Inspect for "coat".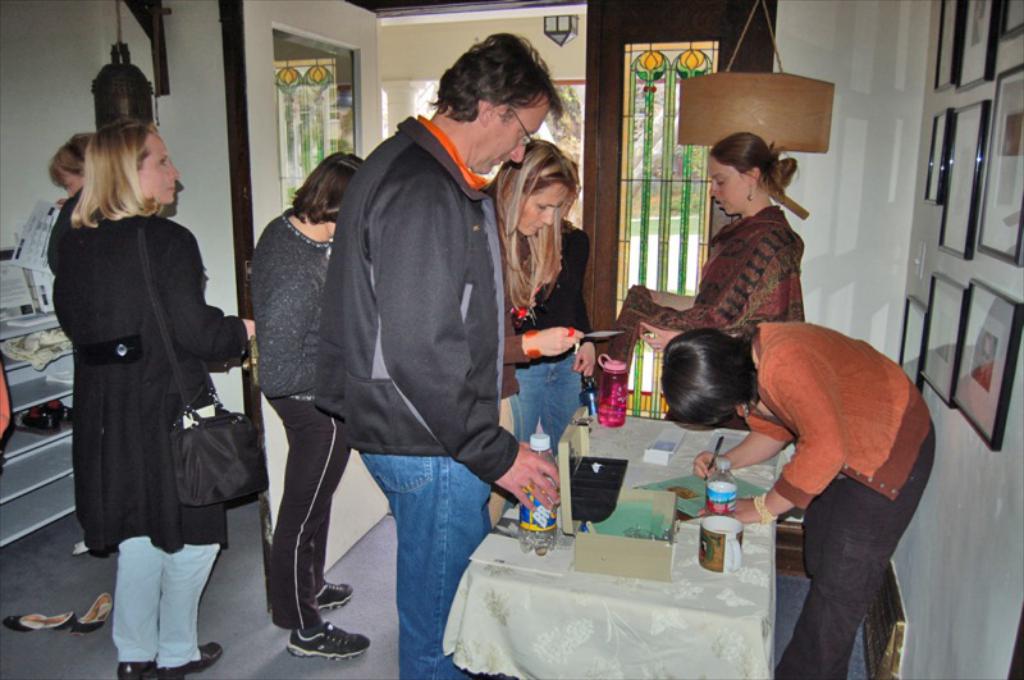
Inspection: crop(317, 118, 520, 485).
